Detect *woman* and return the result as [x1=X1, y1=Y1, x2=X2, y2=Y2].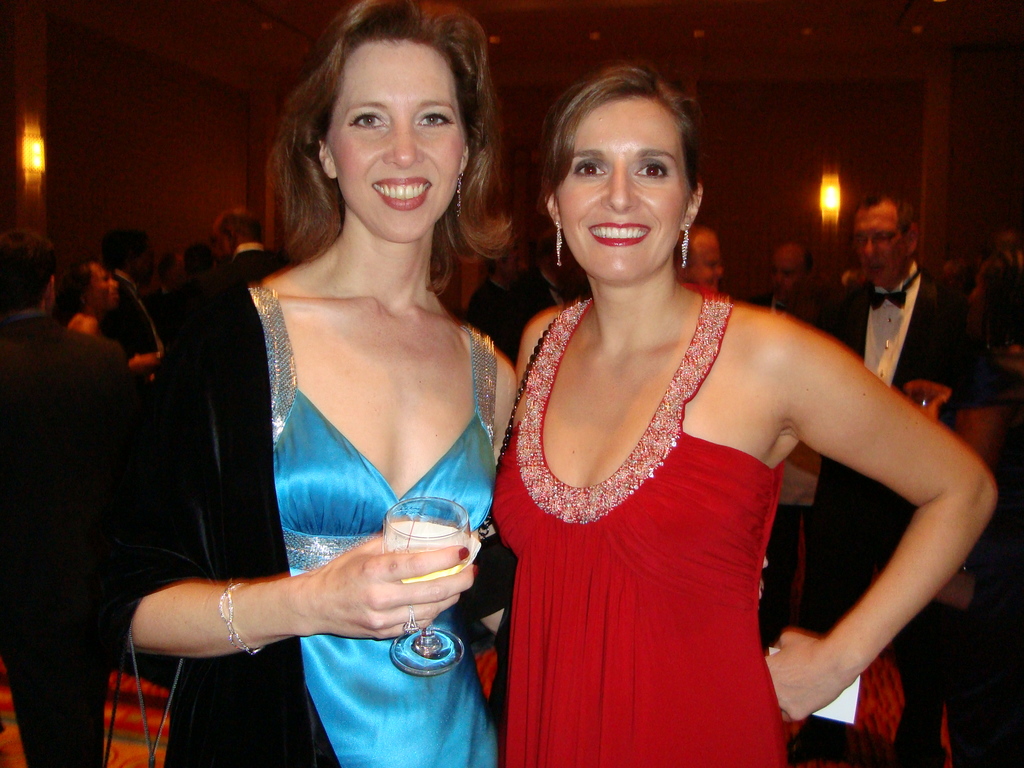
[x1=486, y1=59, x2=1000, y2=767].
